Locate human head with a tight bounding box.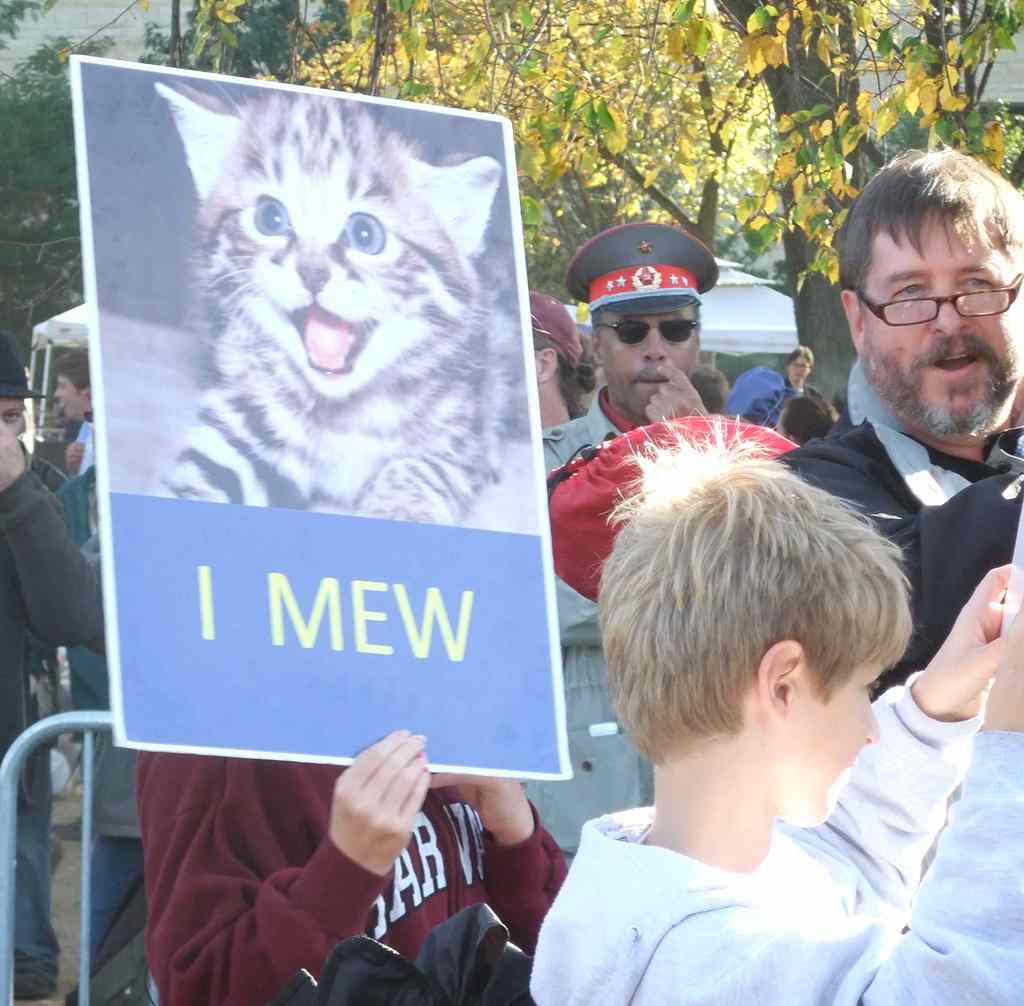
(x1=525, y1=288, x2=580, y2=420).
